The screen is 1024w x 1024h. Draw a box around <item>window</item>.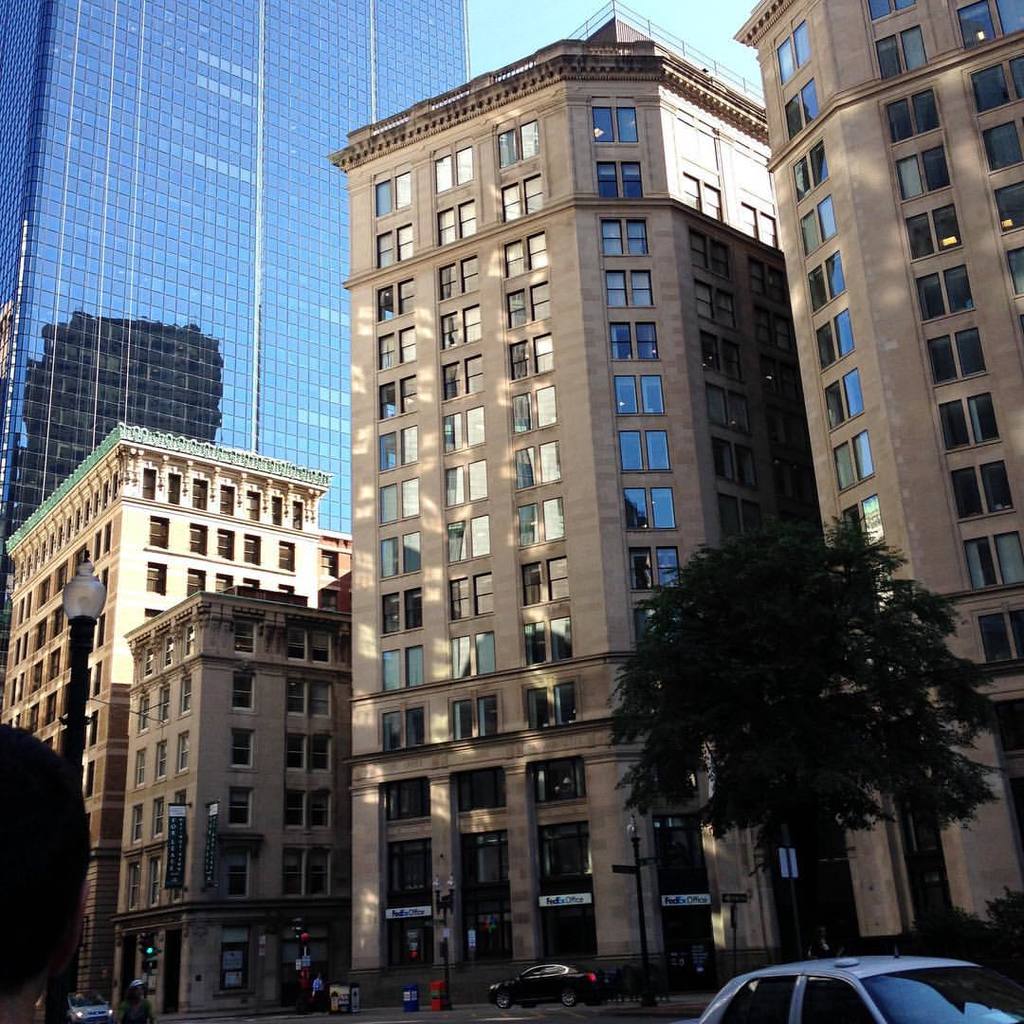
609 269 658 306.
